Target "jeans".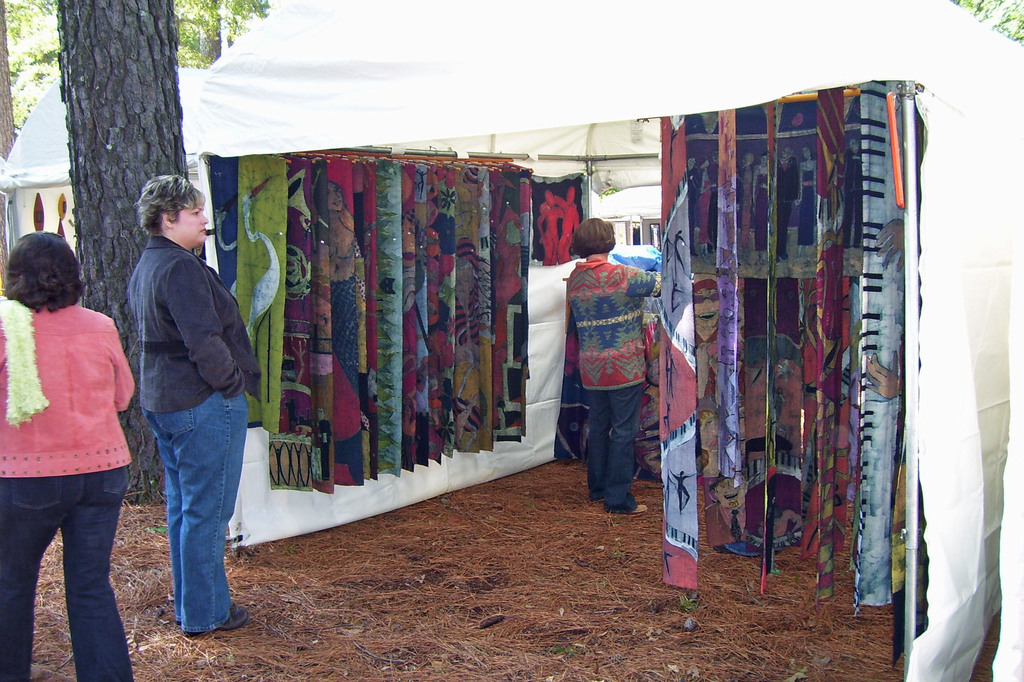
Target region: 145/385/252/638.
